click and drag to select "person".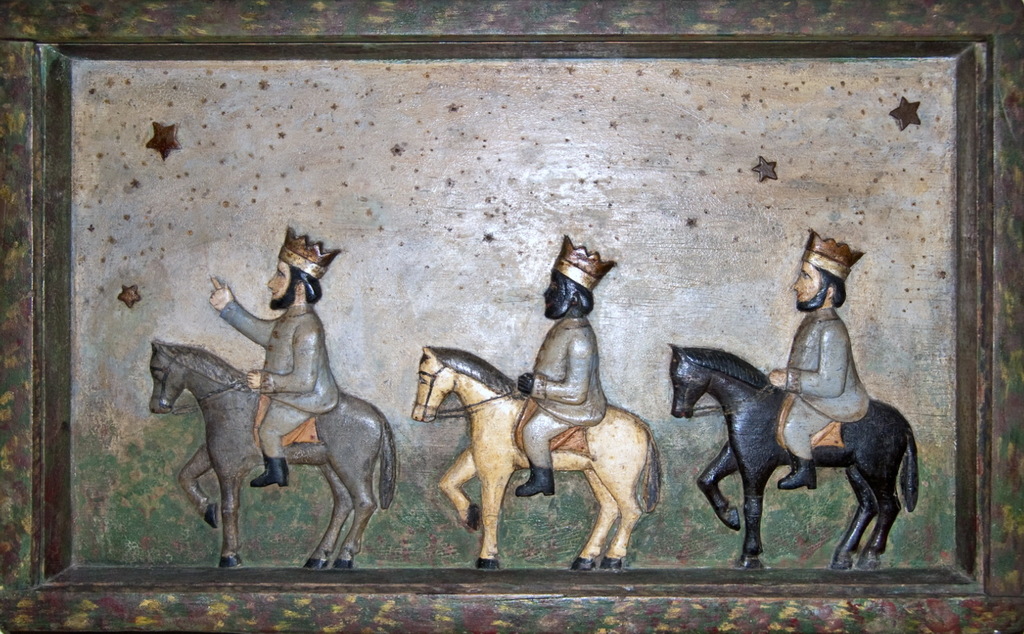
Selection: [left=762, top=227, right=872, bottom=495].
